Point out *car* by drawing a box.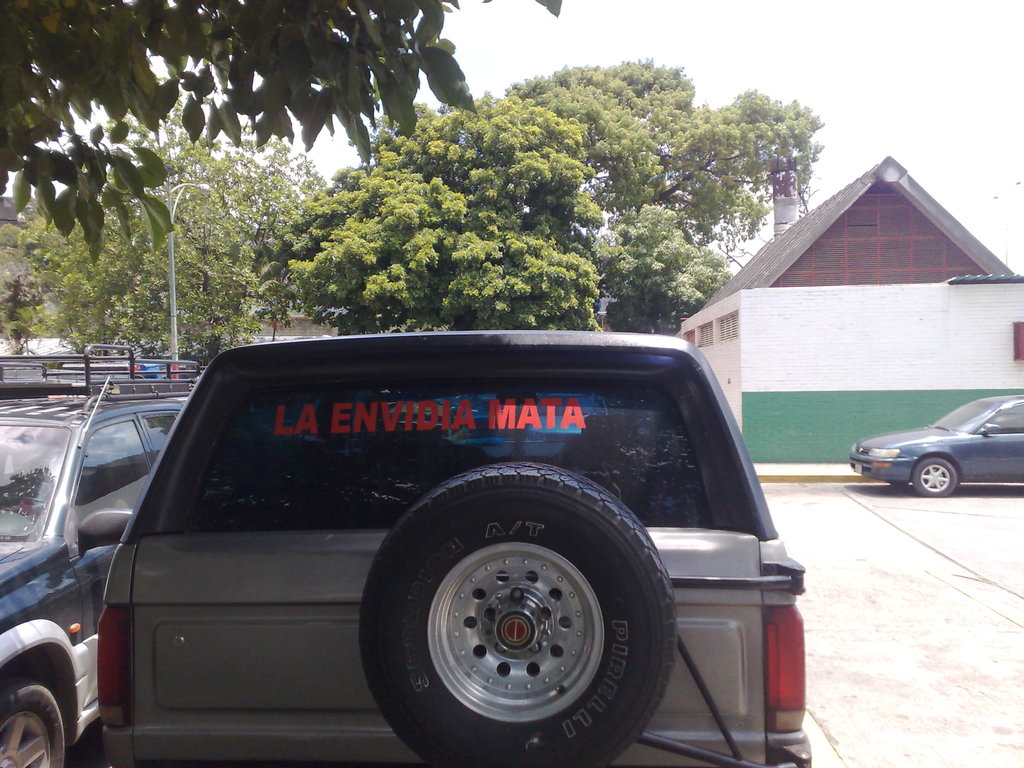
[x1=0, y1=348, x2=197, y2=767].
